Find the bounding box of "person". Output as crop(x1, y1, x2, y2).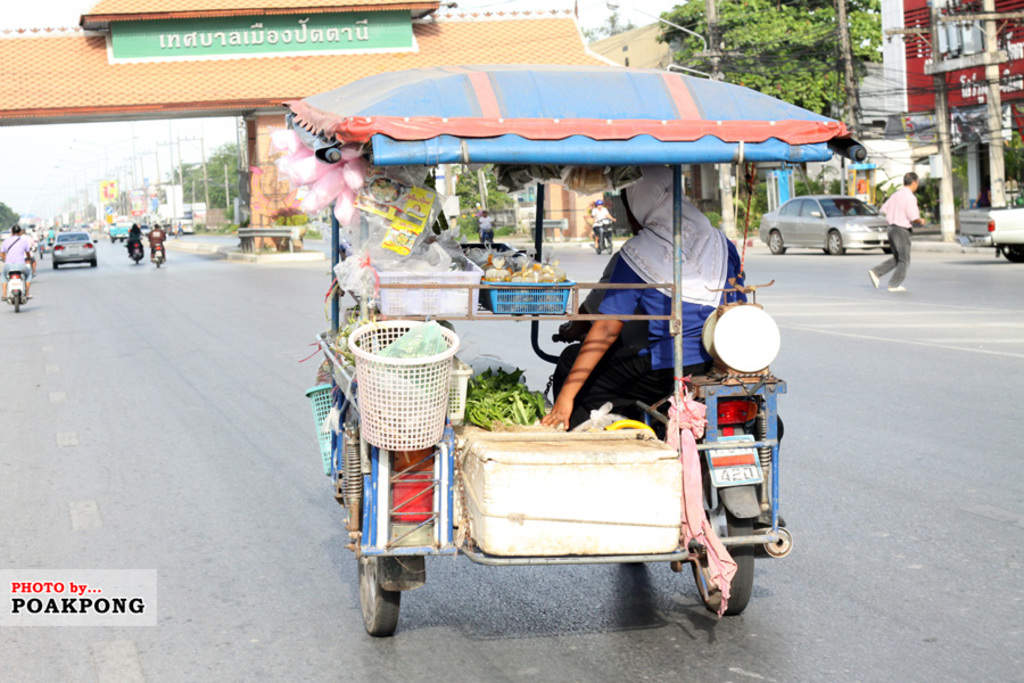
crop(867, 167, 932, 293).
